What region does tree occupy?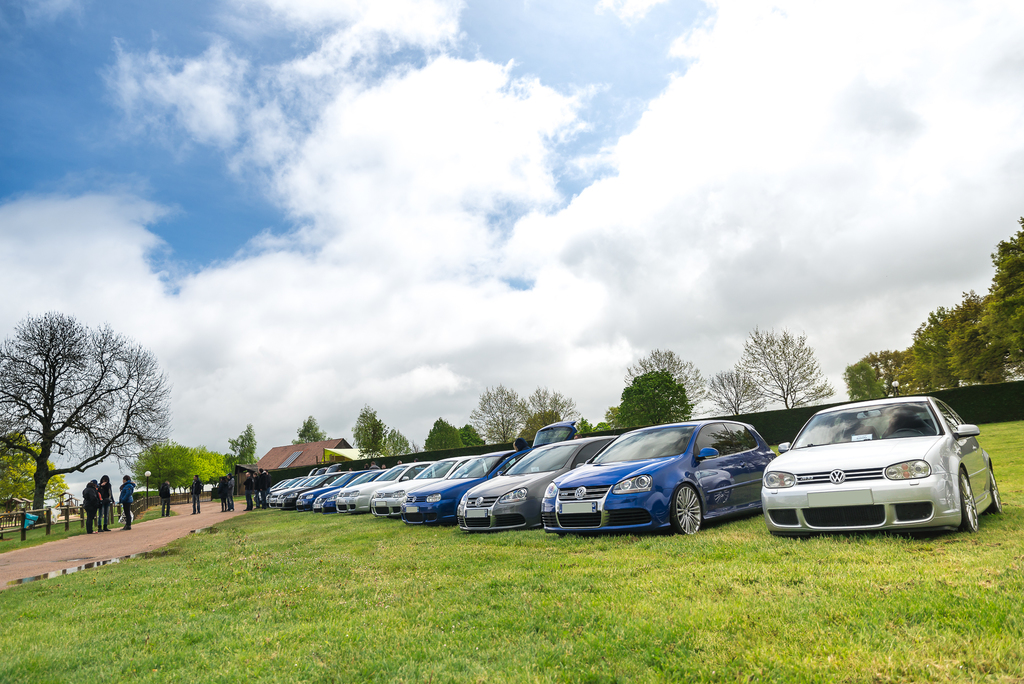
left=428, top=420, right=467, bottom=452.
